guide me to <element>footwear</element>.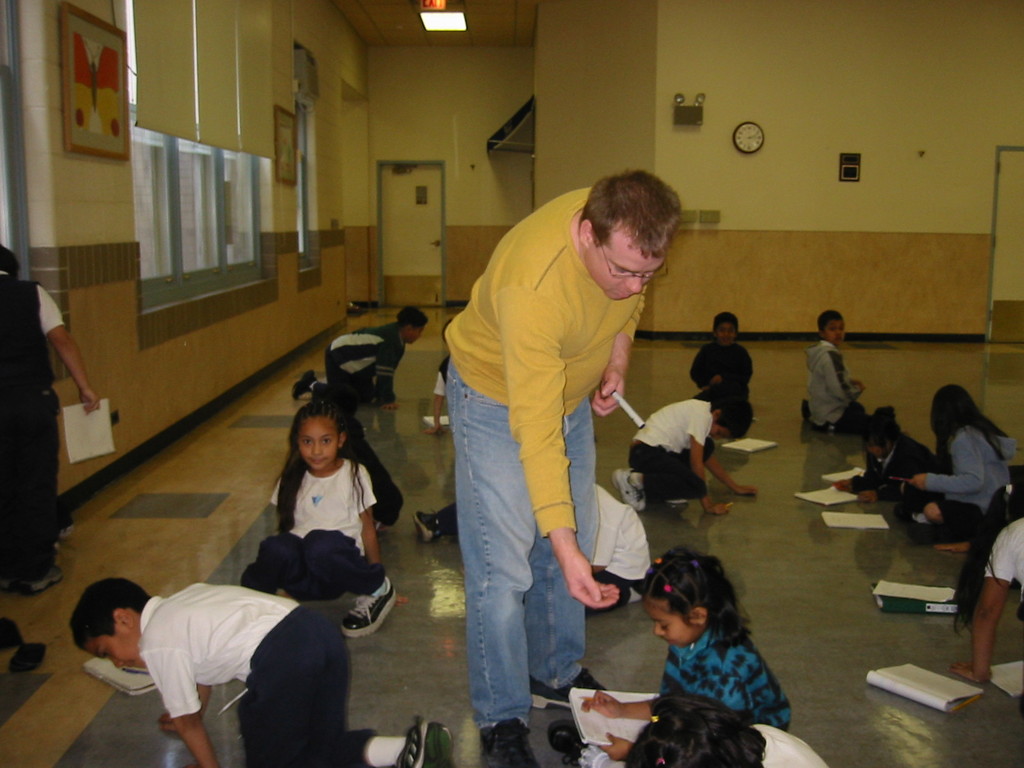
Guidance: rect(527, 657, 616, 714).
